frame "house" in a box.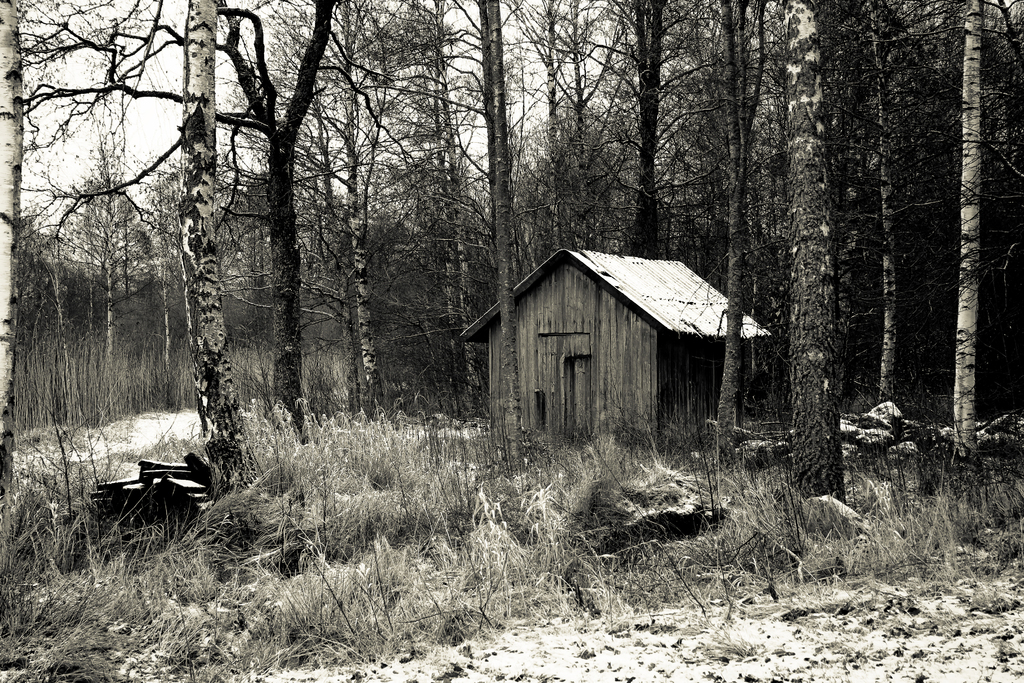
detection(455, 248, 771, 446).
